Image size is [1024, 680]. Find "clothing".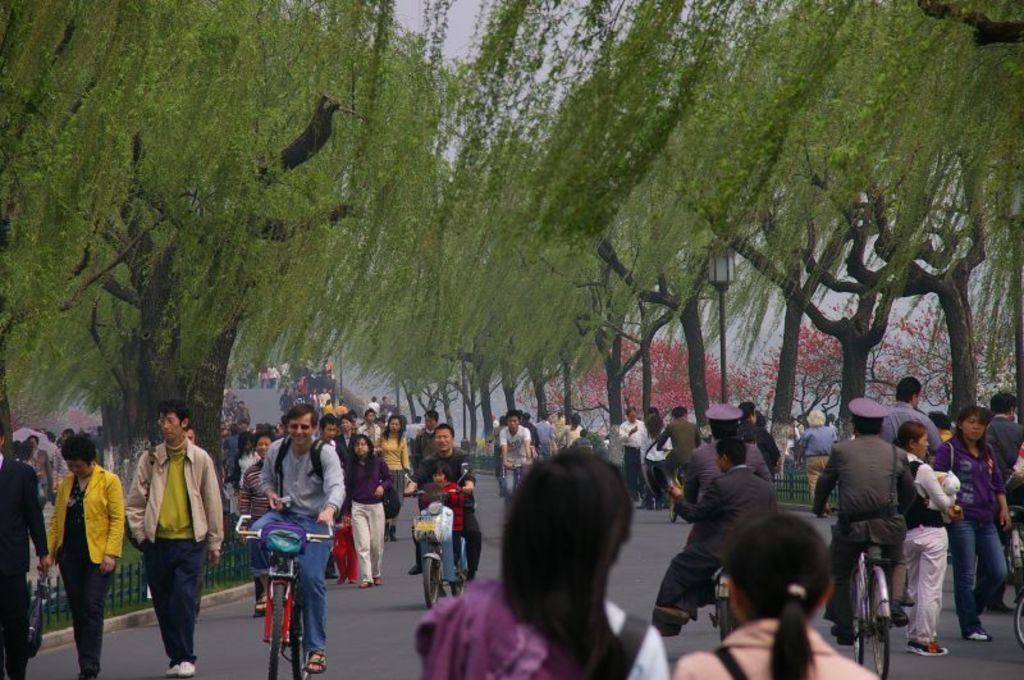
Rect(532, 417, 553, 453).
